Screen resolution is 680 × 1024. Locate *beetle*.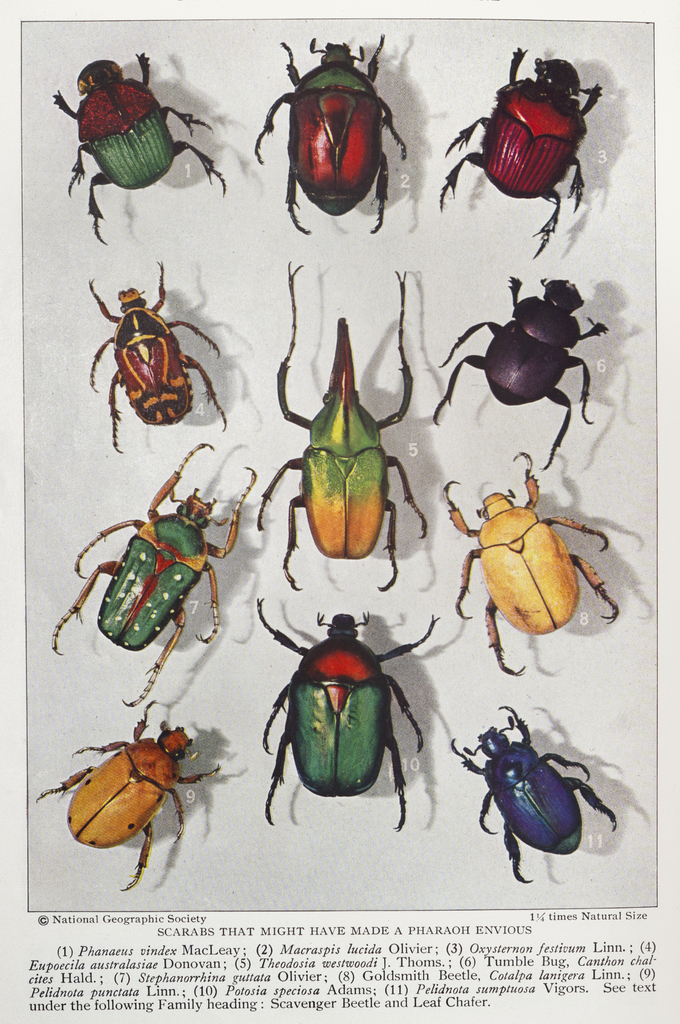
(439, 444, 621, 678).
